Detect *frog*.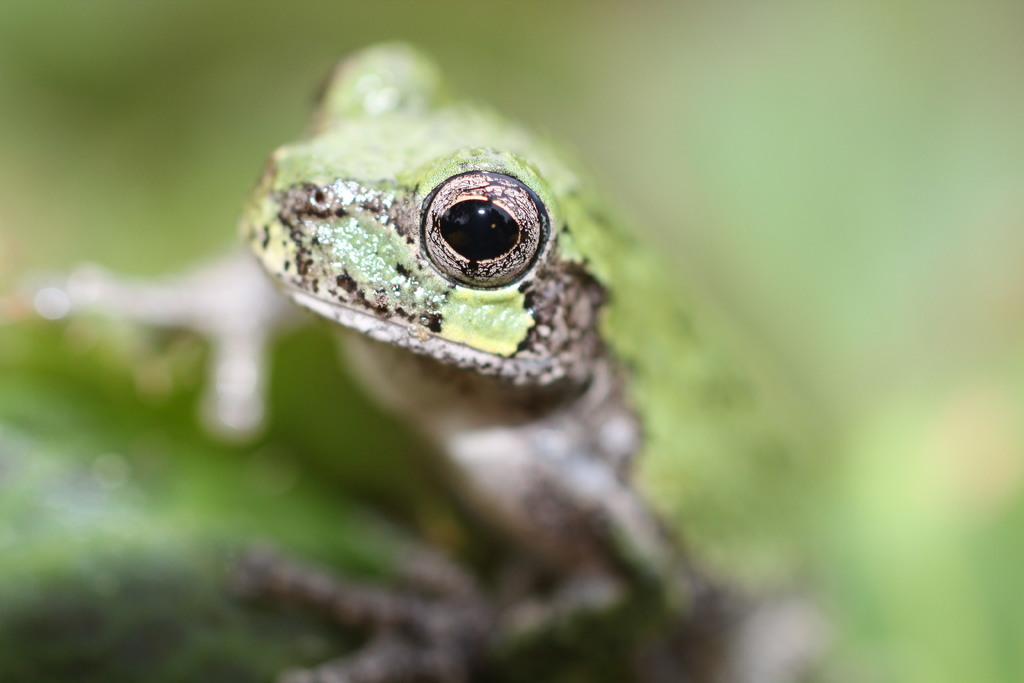
Detected at <region>22, 35, 850, 682</region>.
